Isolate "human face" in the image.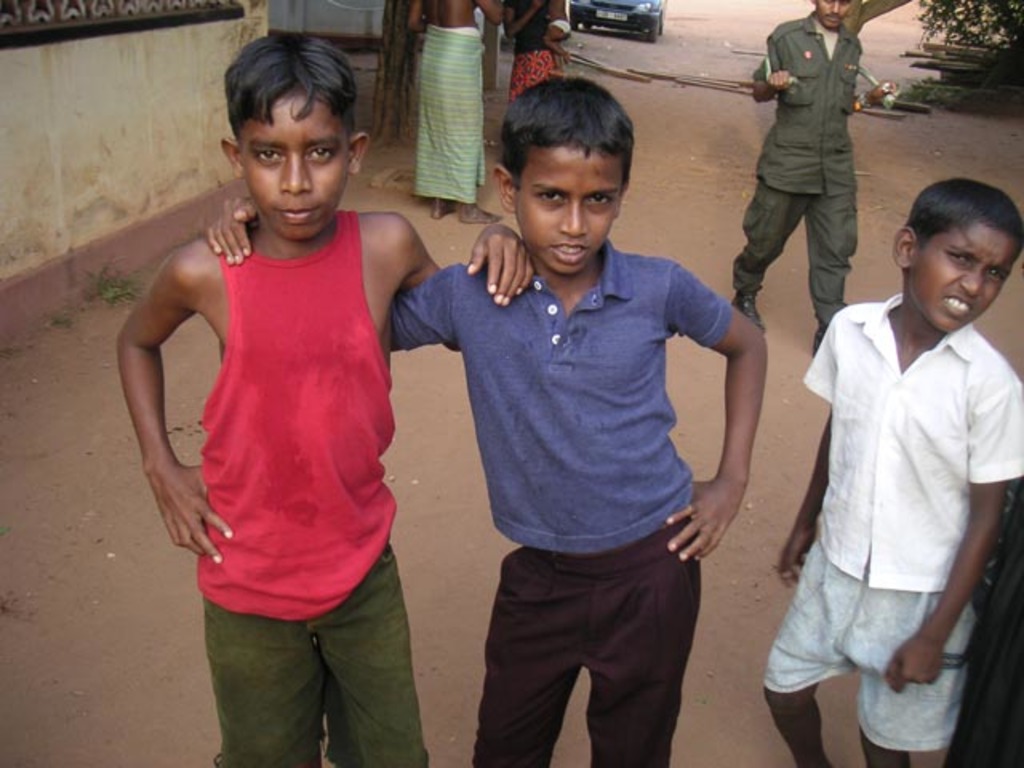
Isolated region: box(909, 237, 1013, 336).
